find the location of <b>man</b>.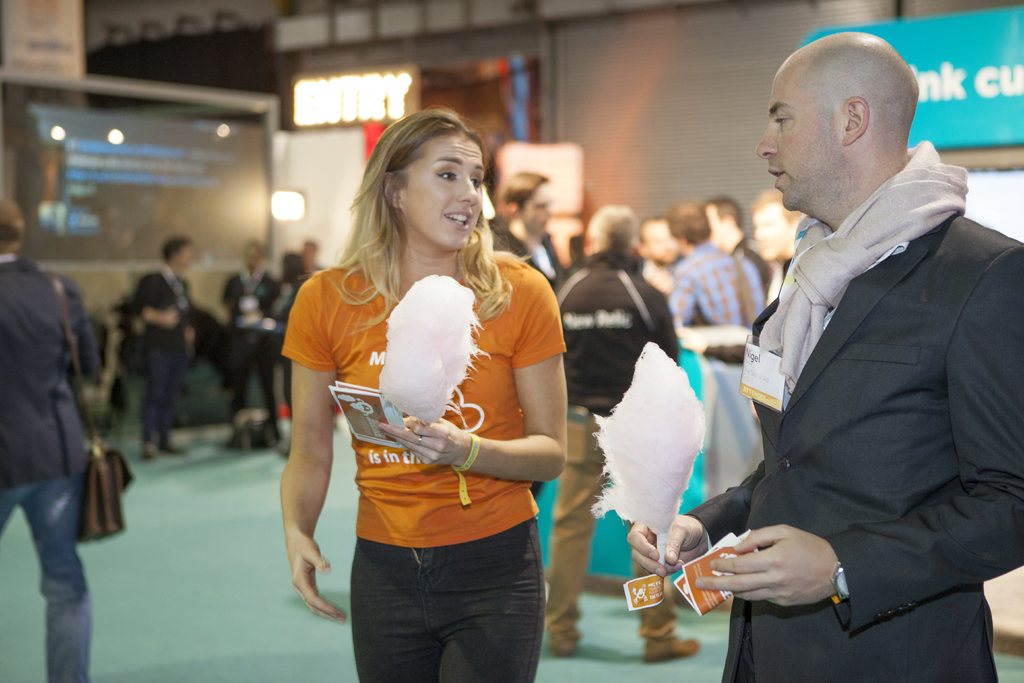
Location: {"left": 492, "top": 169, "right": 581, "bottom": 283}.
